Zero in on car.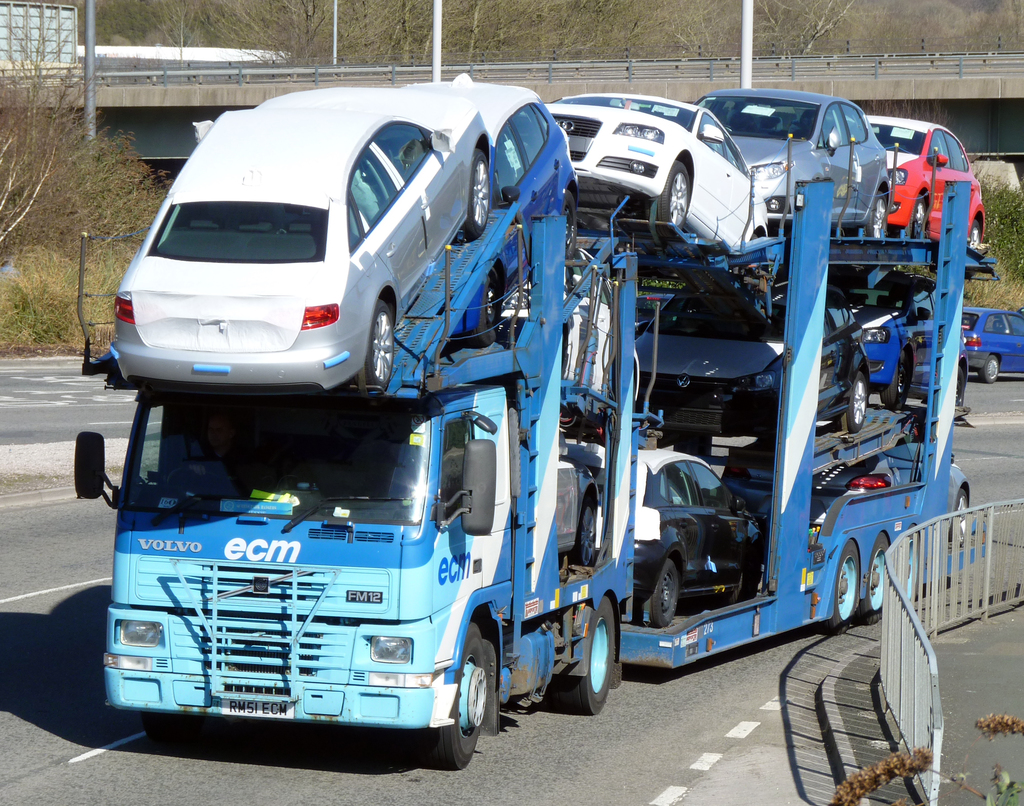
Zeroed in: 541:90:770:259.
